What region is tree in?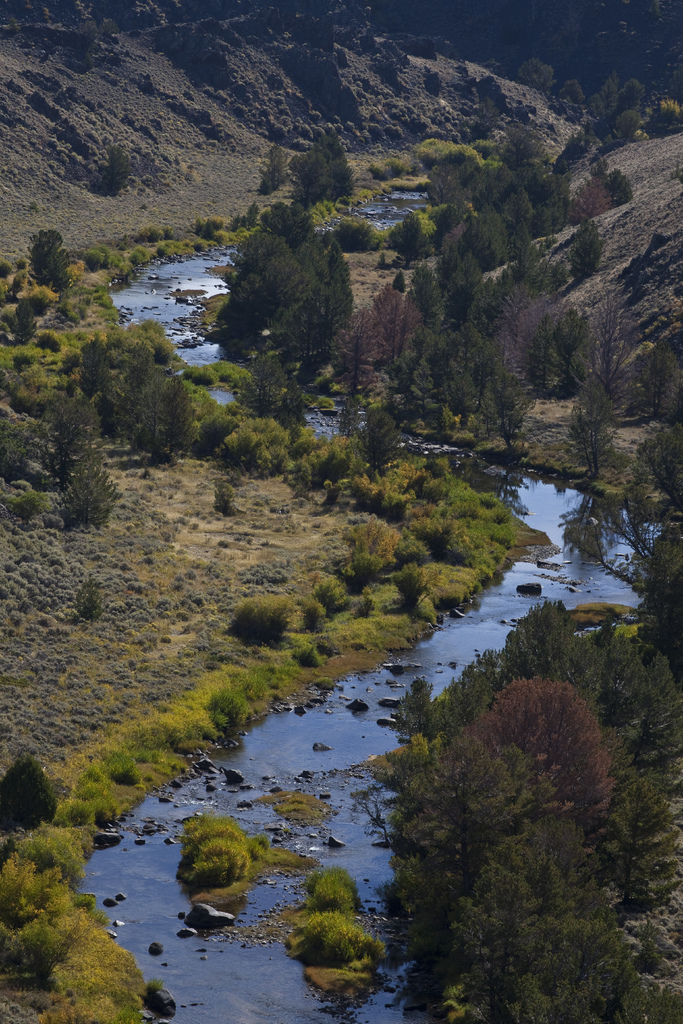
rect(372, 422, 682, 1023).
